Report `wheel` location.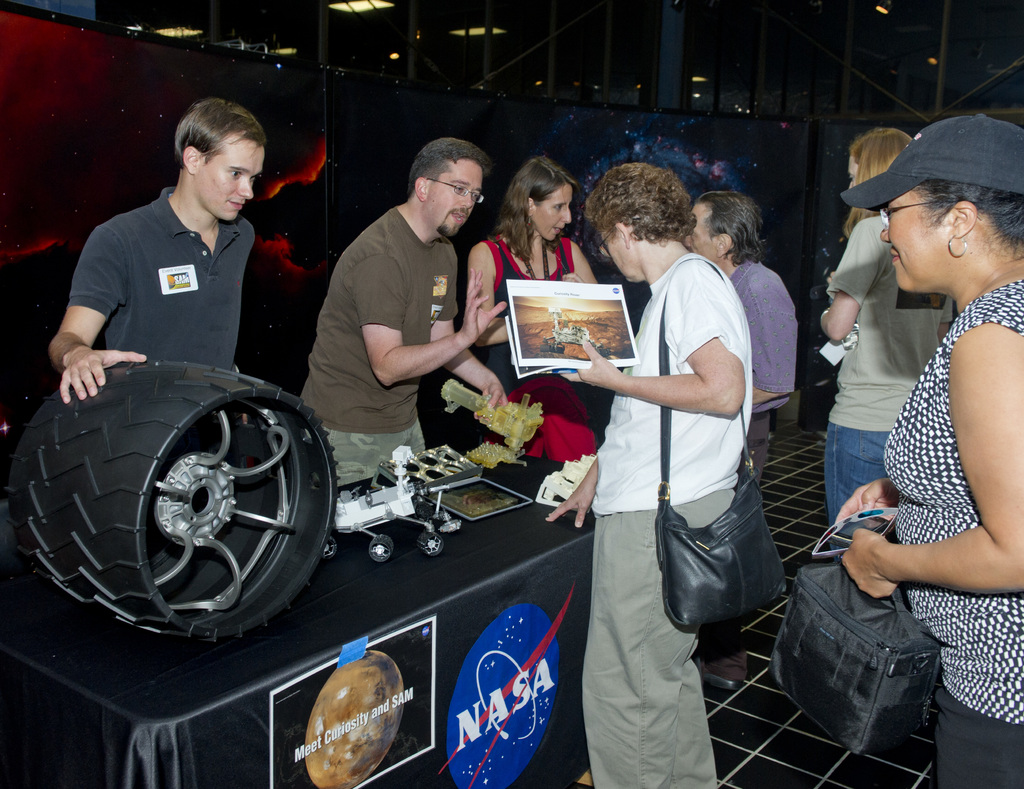
Report: rect(417, 532, 442, 557).
